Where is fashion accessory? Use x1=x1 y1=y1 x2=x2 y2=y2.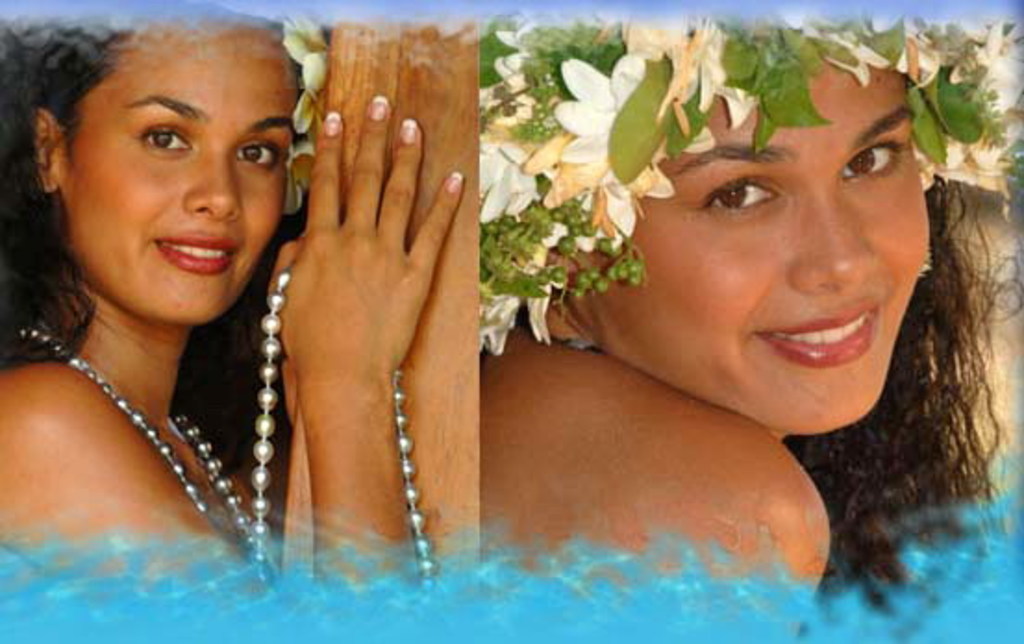
x1=272 y1=7 x2=1022 y2=348.
